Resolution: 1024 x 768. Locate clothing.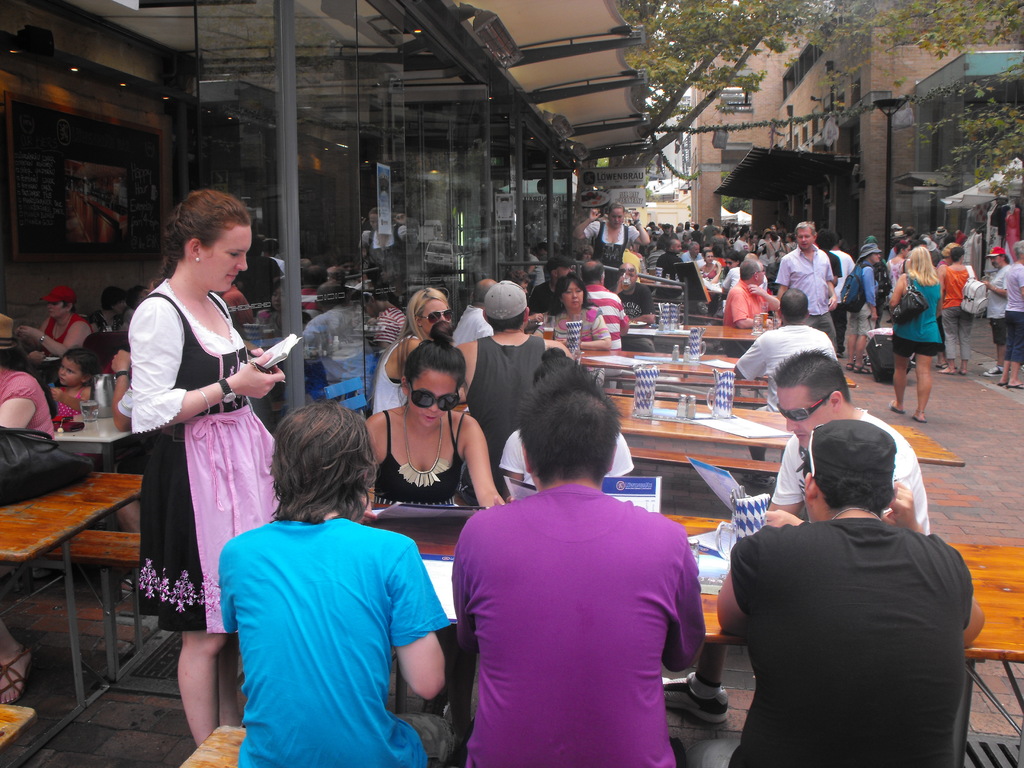
1008 253 1021 358.
